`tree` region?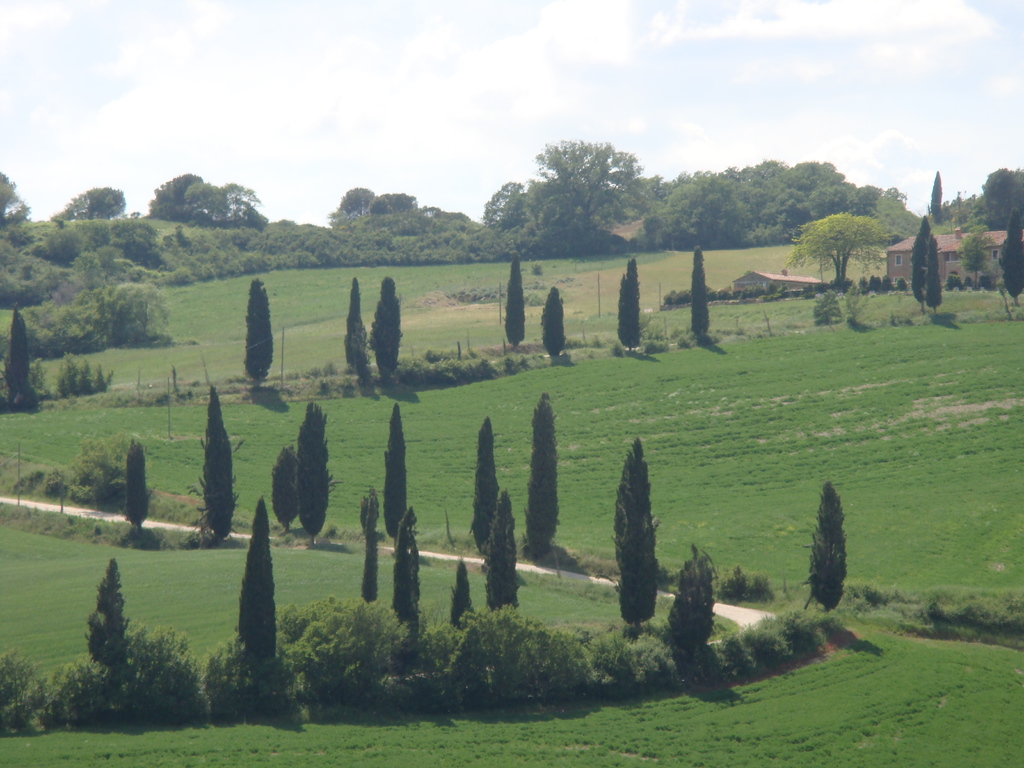
(x1=847, y1=583, x2=1023, y2=645)
